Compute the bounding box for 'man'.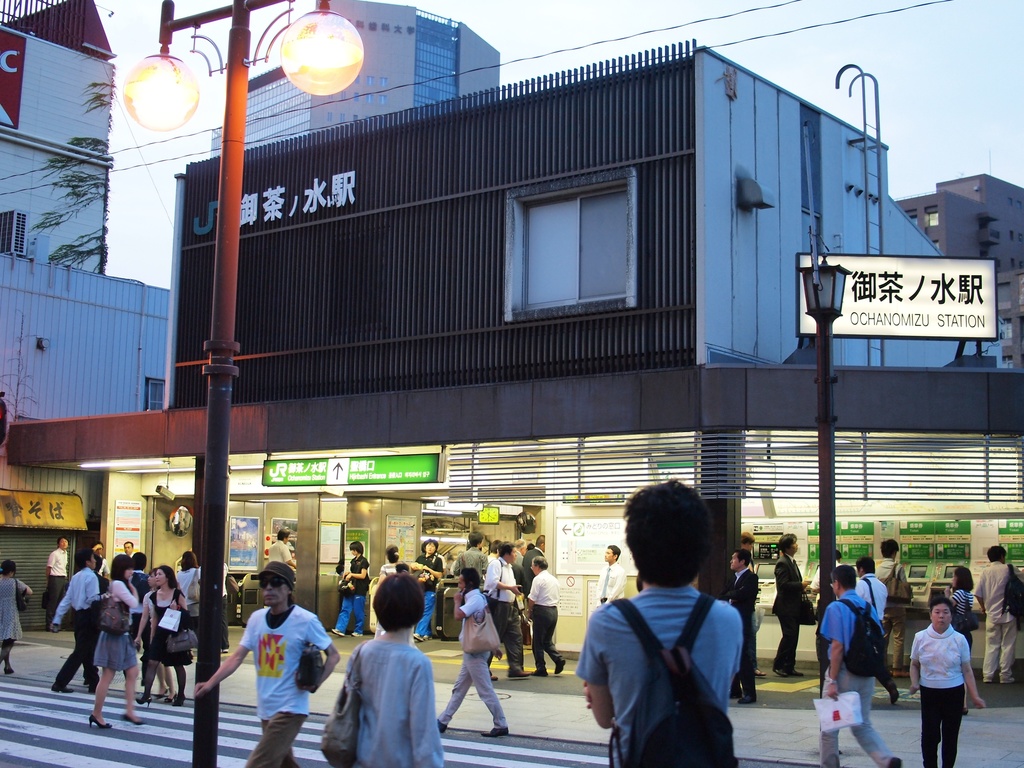
(x1=572, y1=504, x2=771, y2=766).
